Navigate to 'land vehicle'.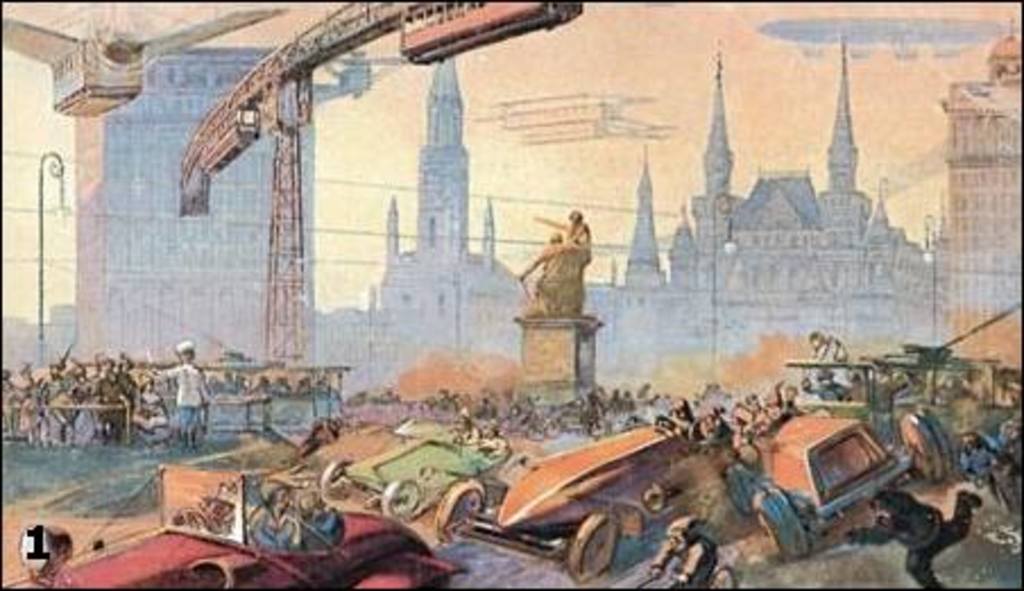
Navigation target: (left=317, top=439, right=521, bottom=516).
